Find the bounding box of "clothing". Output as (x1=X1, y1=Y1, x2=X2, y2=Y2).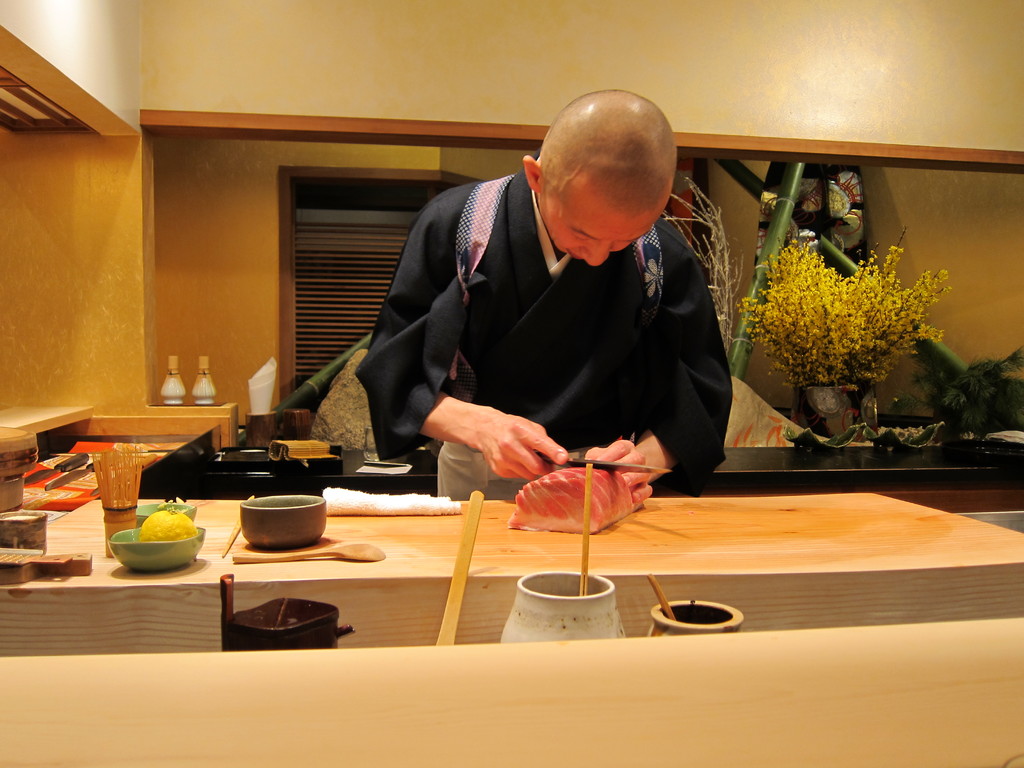
(x1=332, y1=154, x2=749, y2=497).
